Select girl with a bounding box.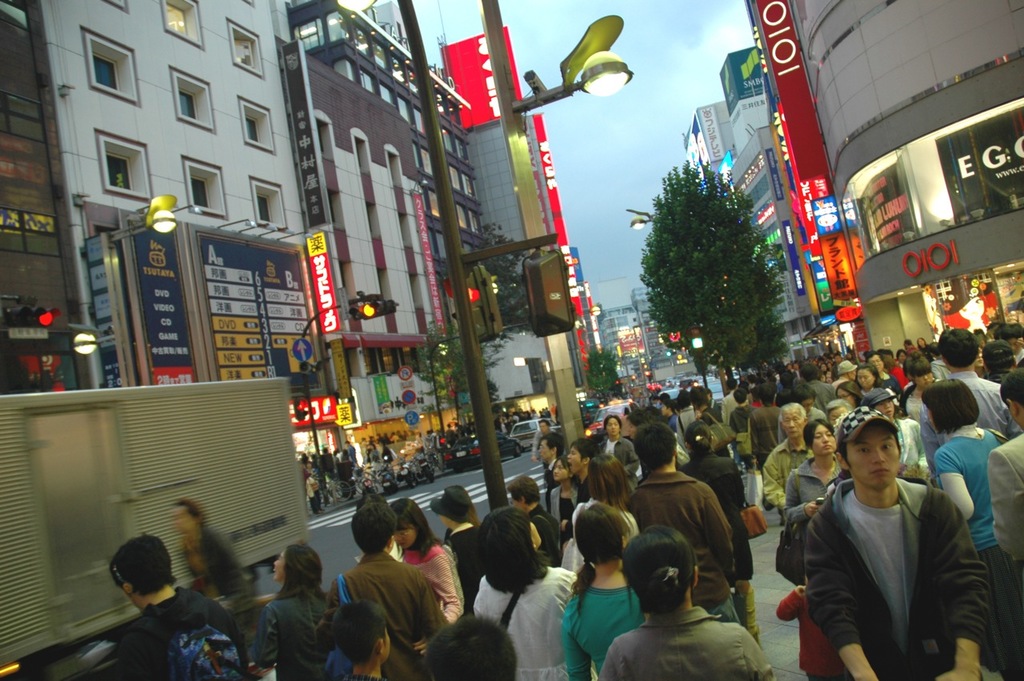
248, 544, 330, 680.
